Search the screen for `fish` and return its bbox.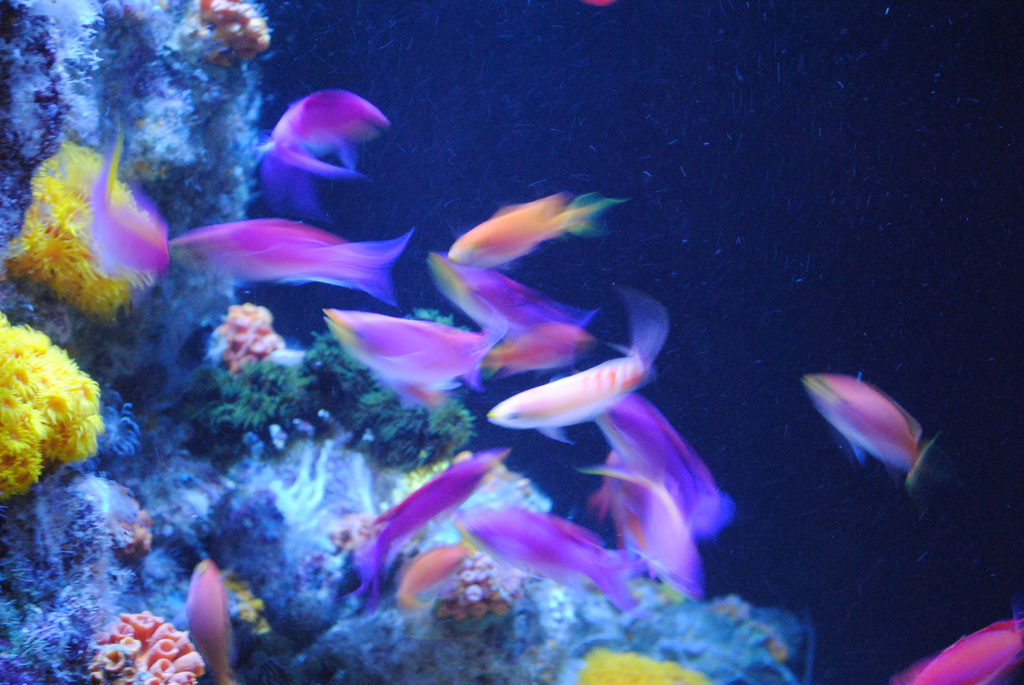
Found: [90, 139, 173, 284].
